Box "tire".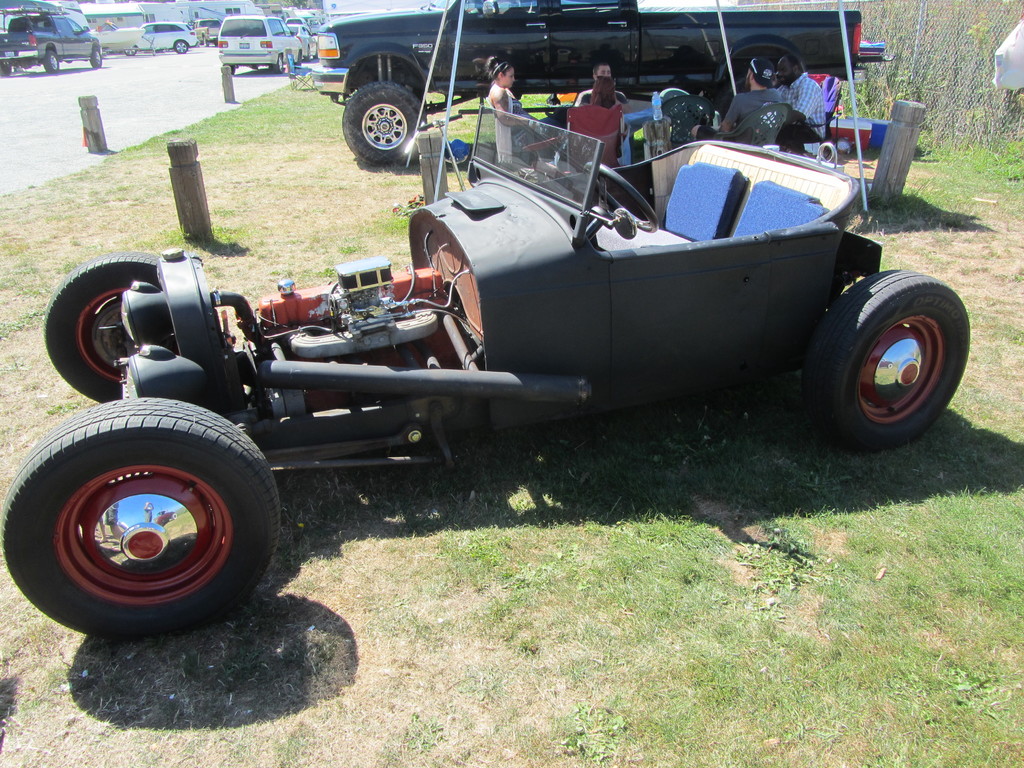
18 400 270 632.
